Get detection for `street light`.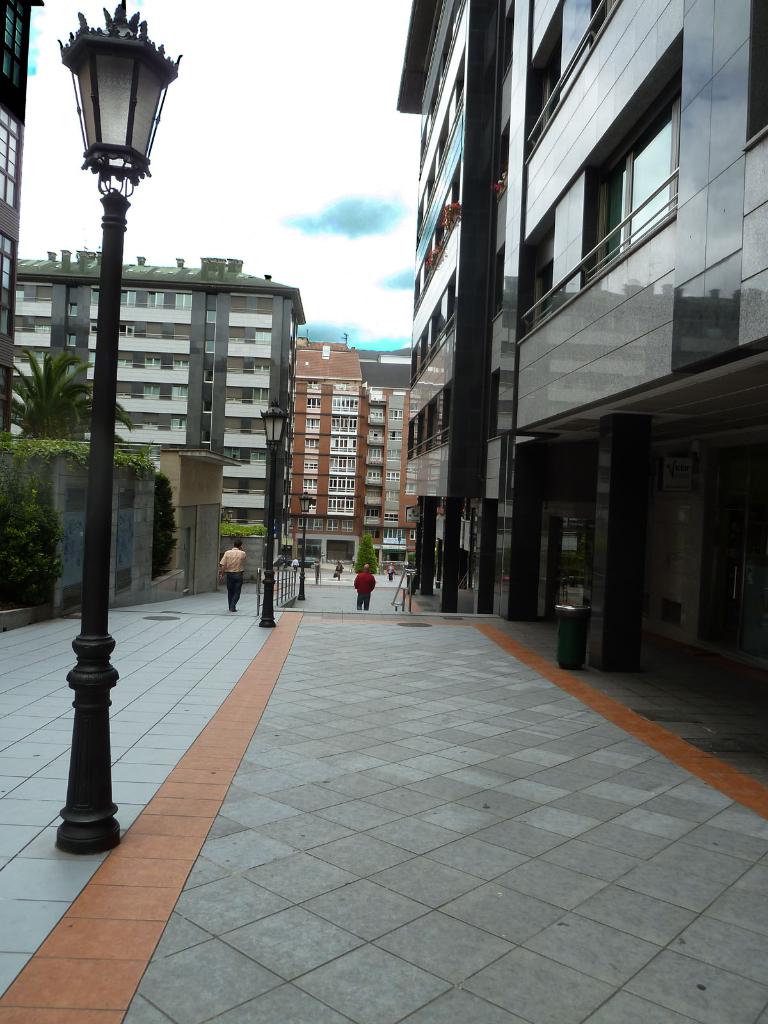
Detection: l=50, t=0, r=193, b=867.
